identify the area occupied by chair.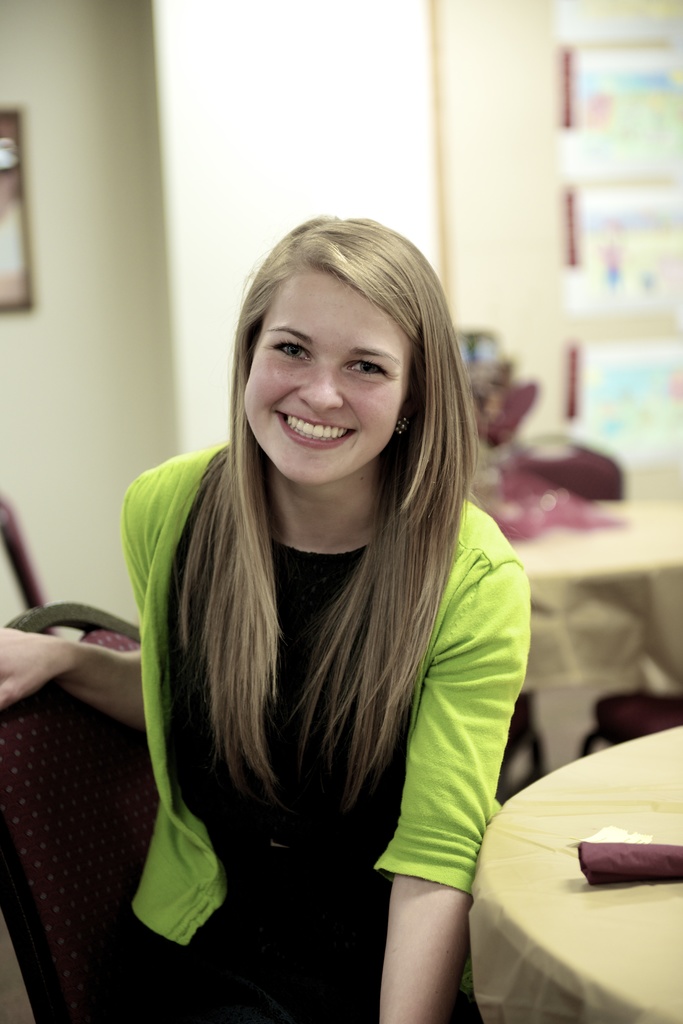
Area: box(579, 688, 682, 764).
